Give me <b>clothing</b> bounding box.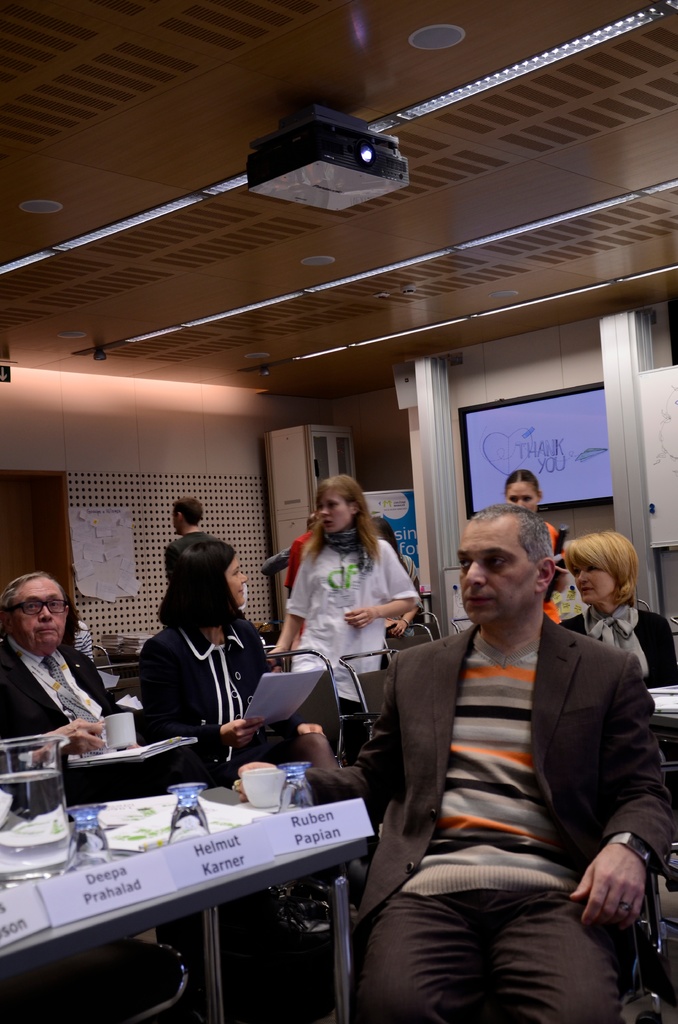
[left=259, top=524, right=327, bottom=606].
